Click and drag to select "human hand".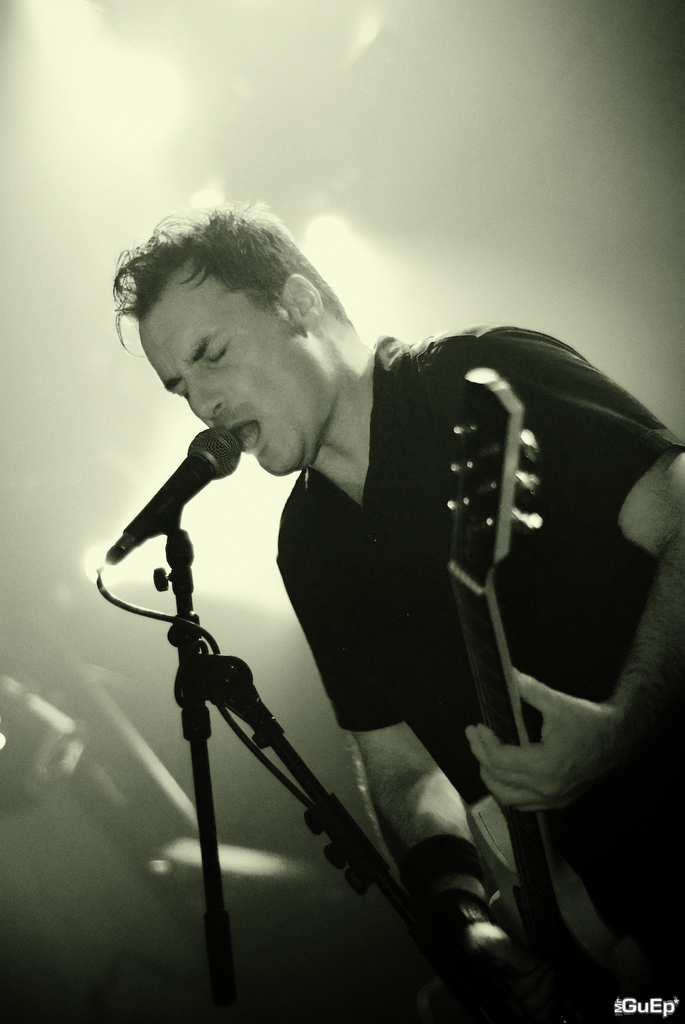
Selection: (x1=424, y1=916, x2=517, y2=1003).
